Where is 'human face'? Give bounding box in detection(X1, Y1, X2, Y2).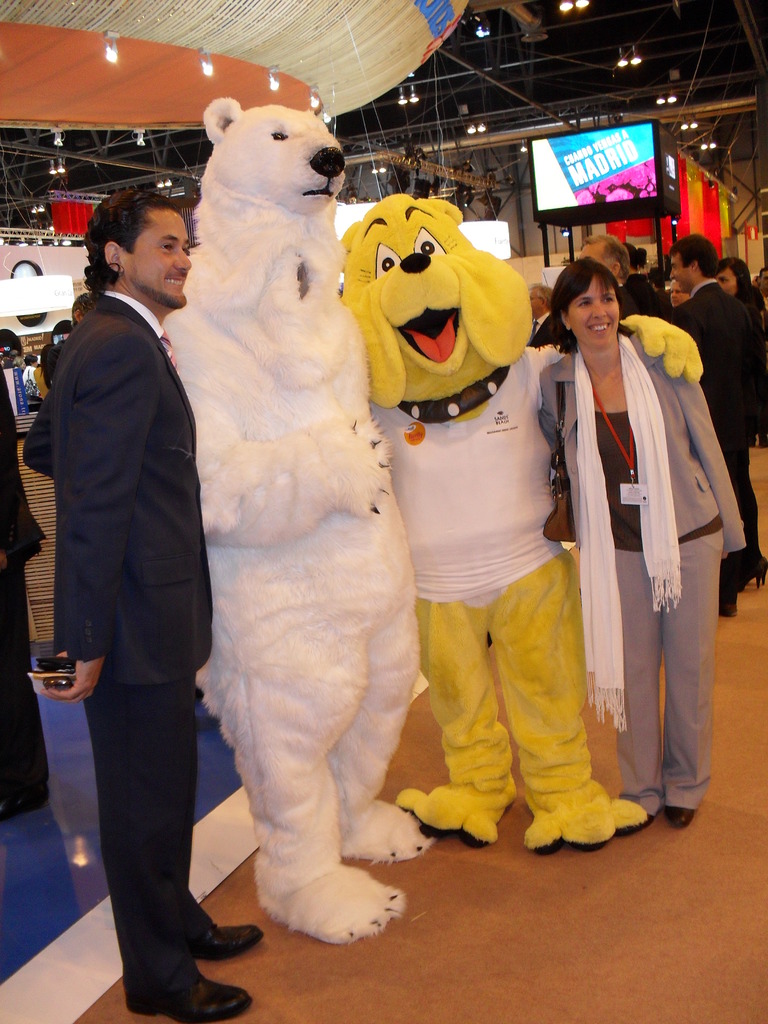
detection(716, 266, 741, 297).
